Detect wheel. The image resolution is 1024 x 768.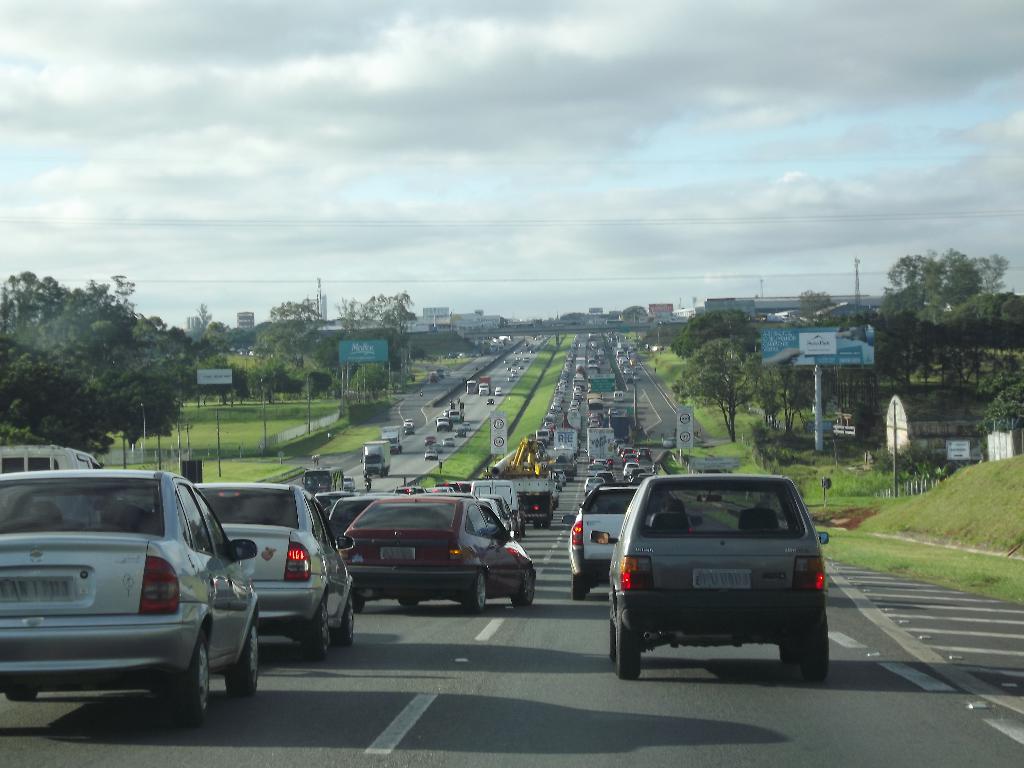
772:591:829:678.
